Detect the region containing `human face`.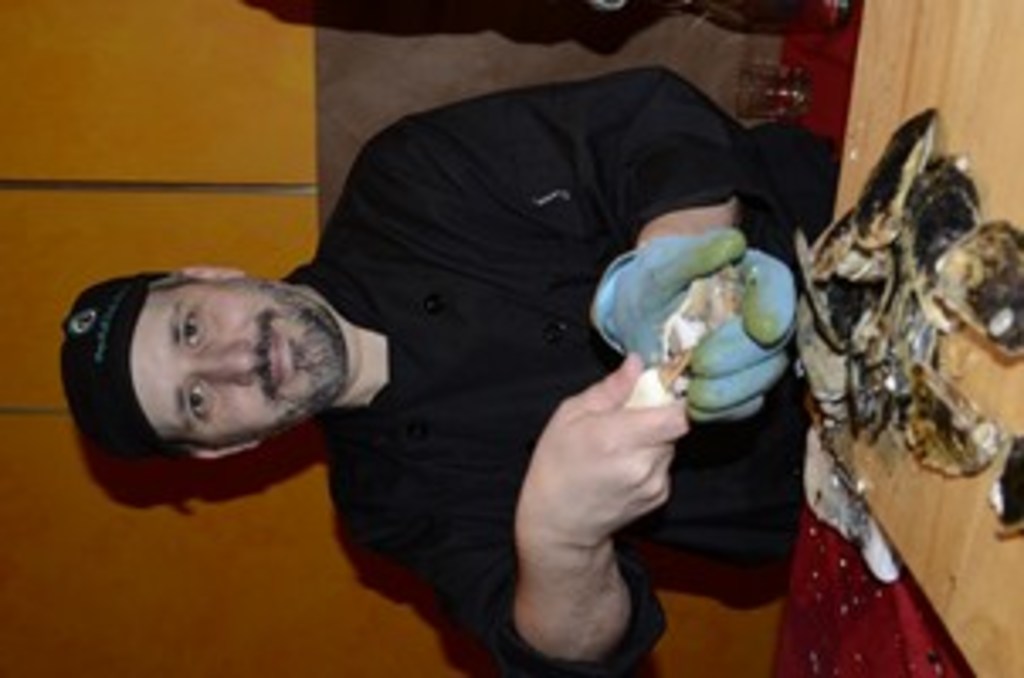
<box>132,278,349,447</box>.
